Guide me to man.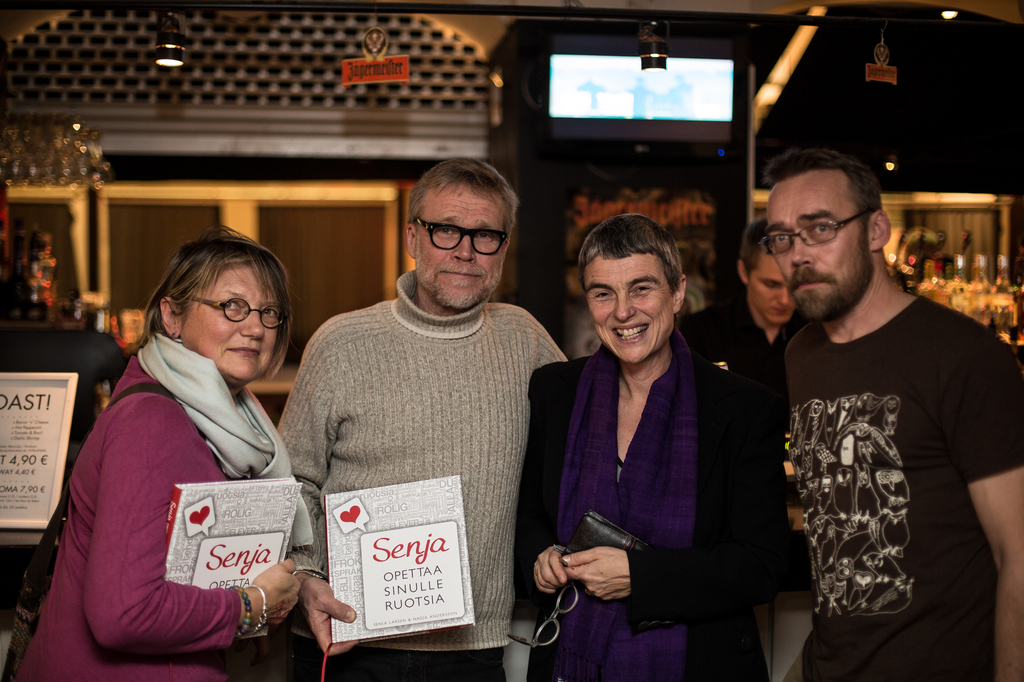
Guidance: bbox=[733, 139, 1010, 681].
